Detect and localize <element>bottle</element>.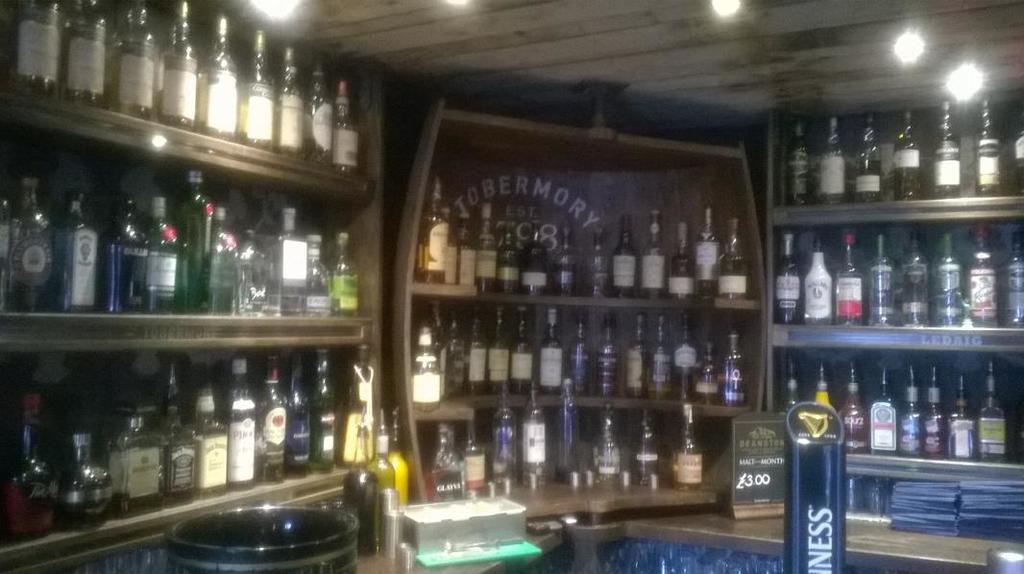
Localized at [left=609, top=215, right=633, bottom=300].
